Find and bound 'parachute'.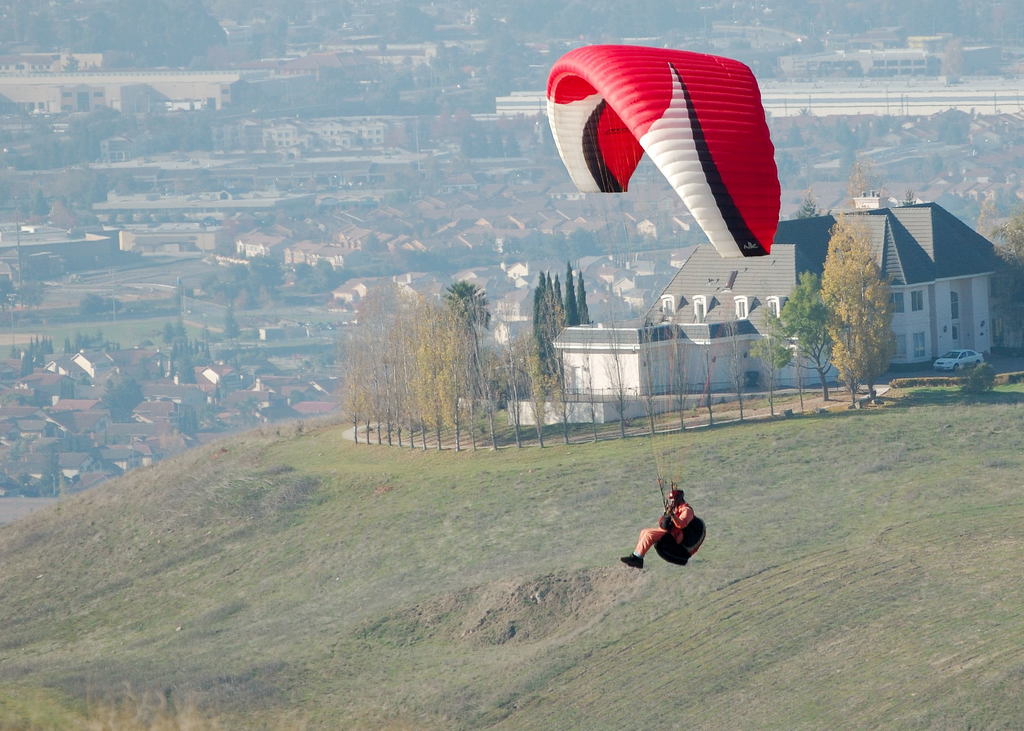
Bound: <bbox>540, 46, 780, 506</bbox>.
